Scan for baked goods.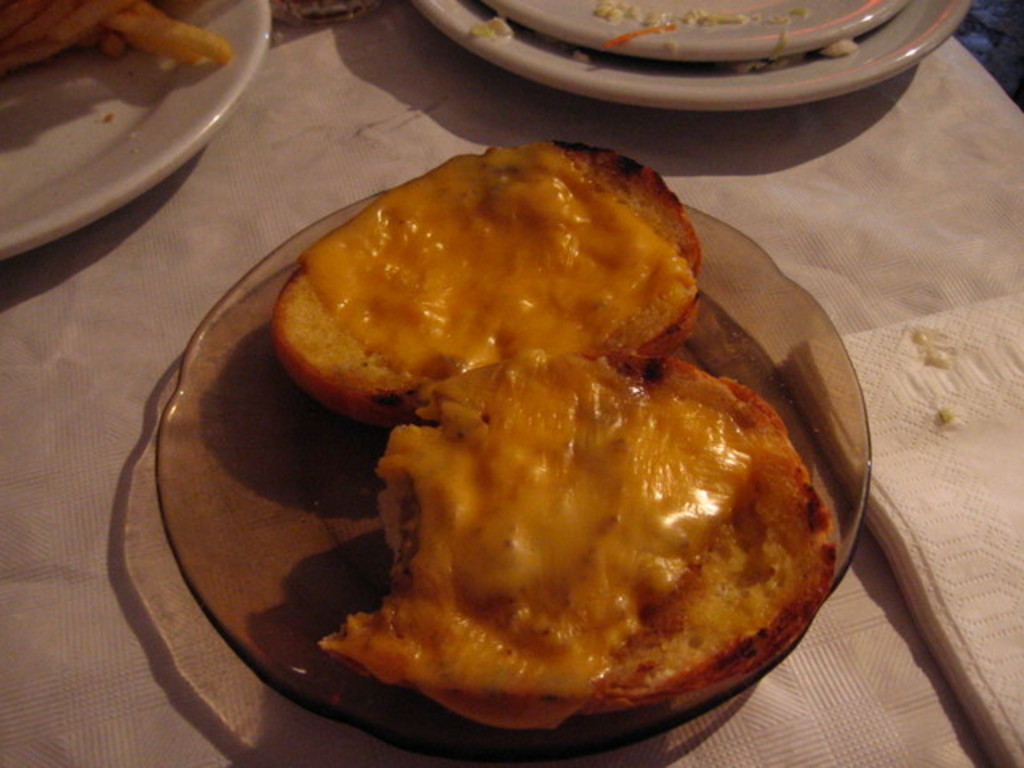
Scan result: crop(261, 138, 701, 429).
